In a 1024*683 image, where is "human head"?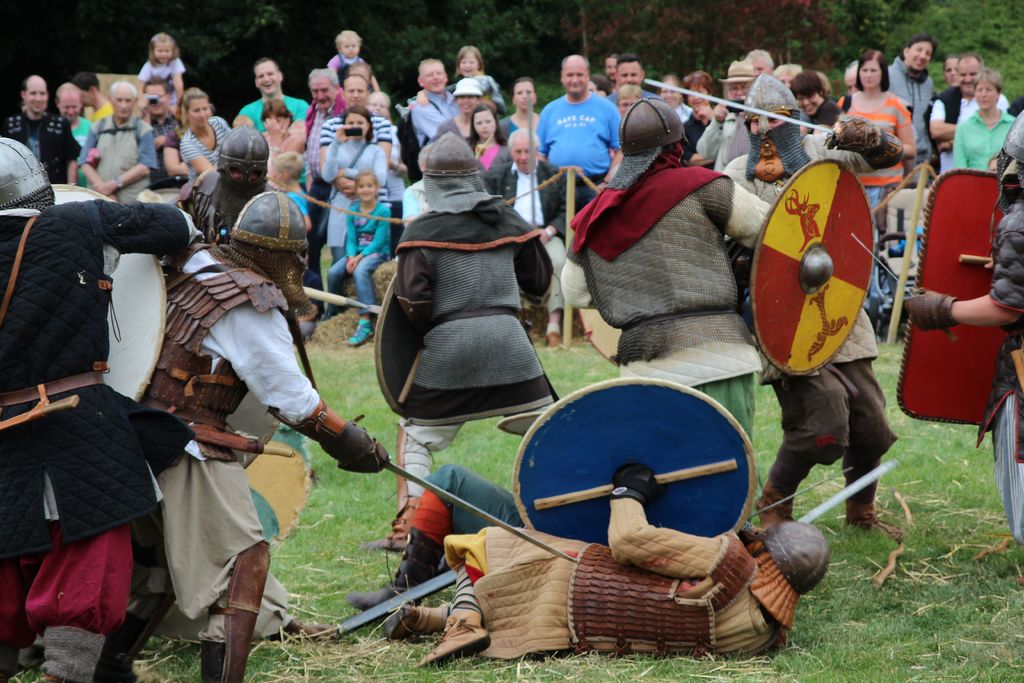
<box>366,92,391,115</box>.
